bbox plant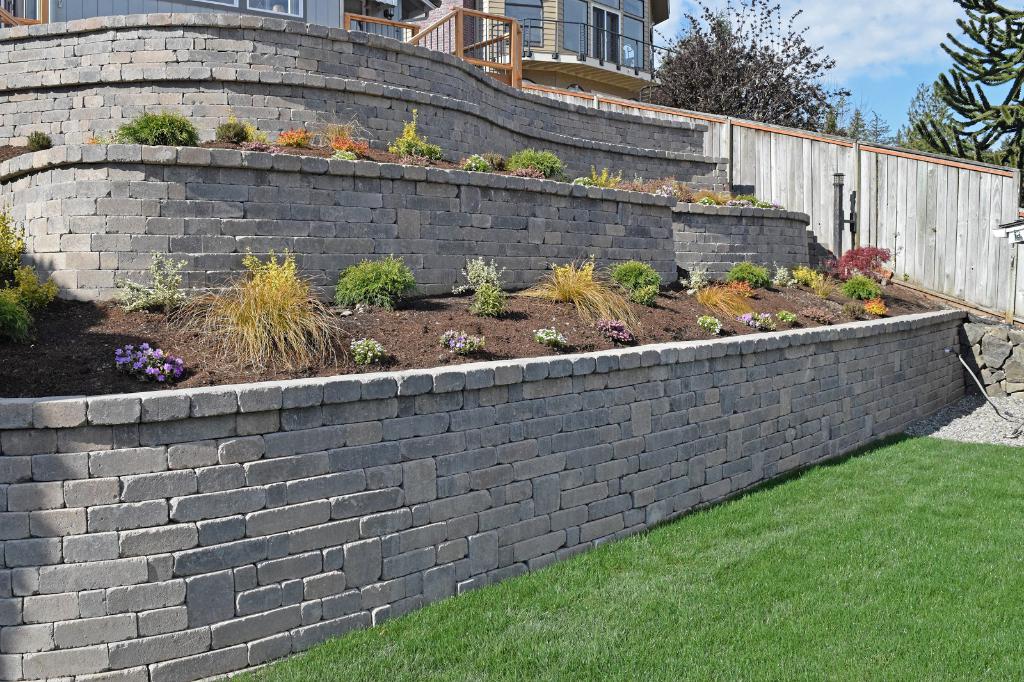
328 110 368 157
